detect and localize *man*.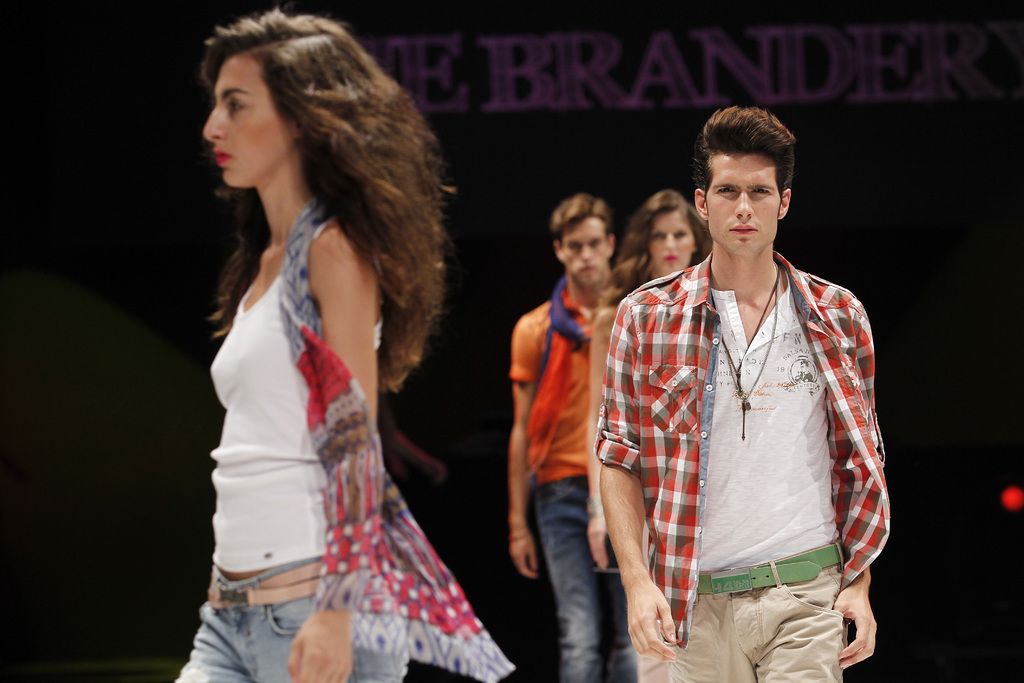
Localized at BBox(592, 104, 898, 682).
